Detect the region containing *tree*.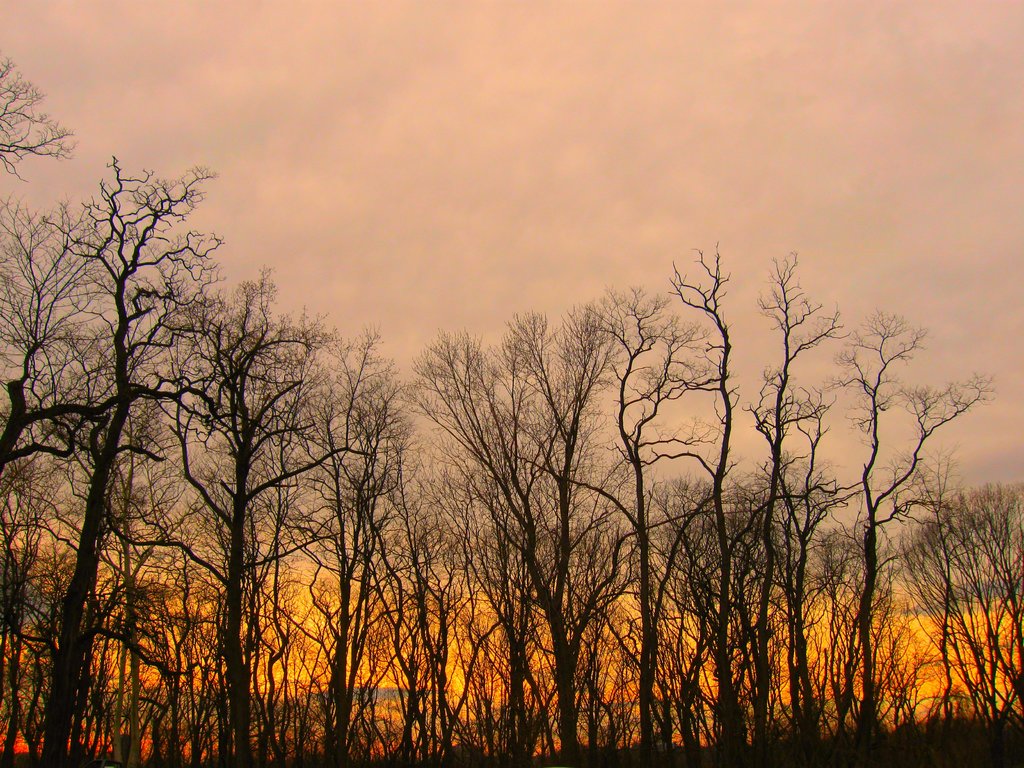
crop(733, 244, 837, 767).
